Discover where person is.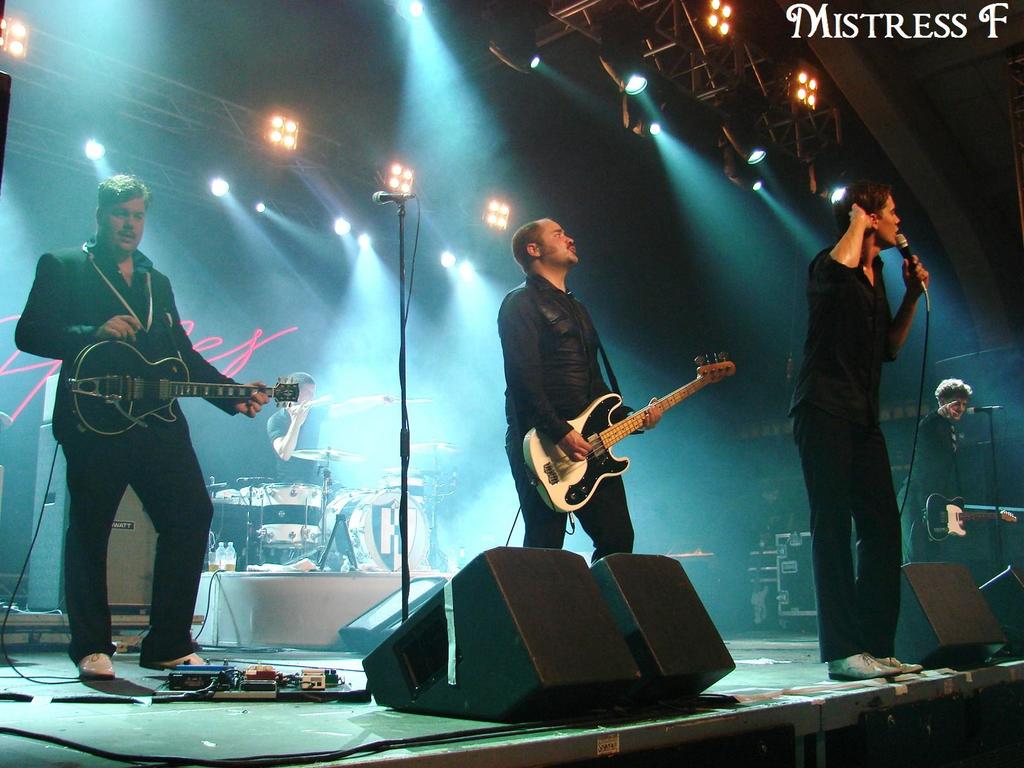
Discovered at (38, 205, 250, 667).
